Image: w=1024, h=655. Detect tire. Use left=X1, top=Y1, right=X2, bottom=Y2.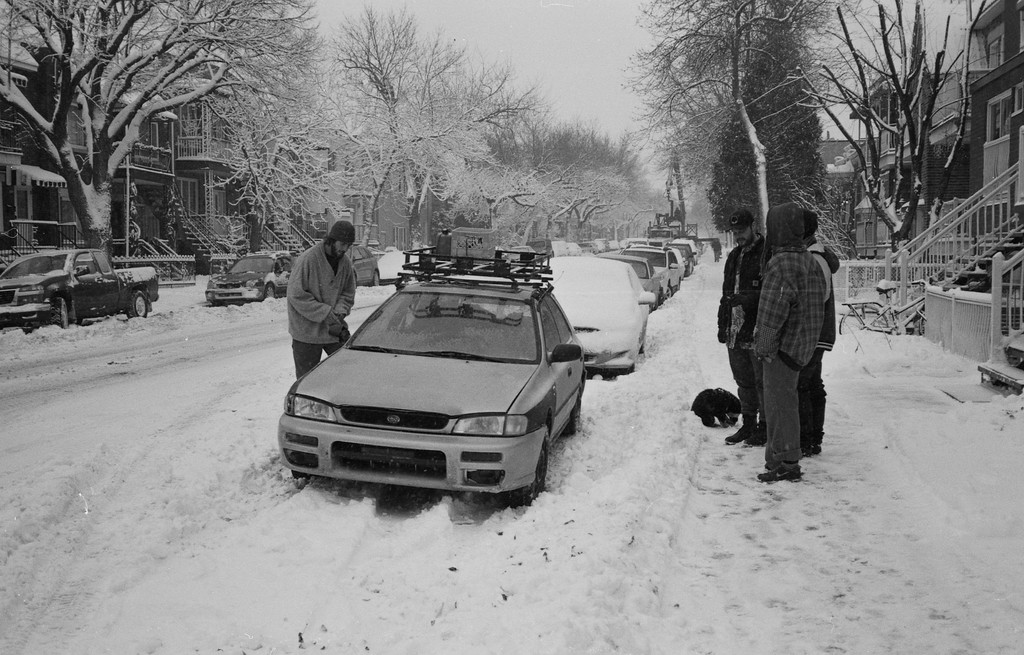
left=837, top=304, right=893, bottom=343.
